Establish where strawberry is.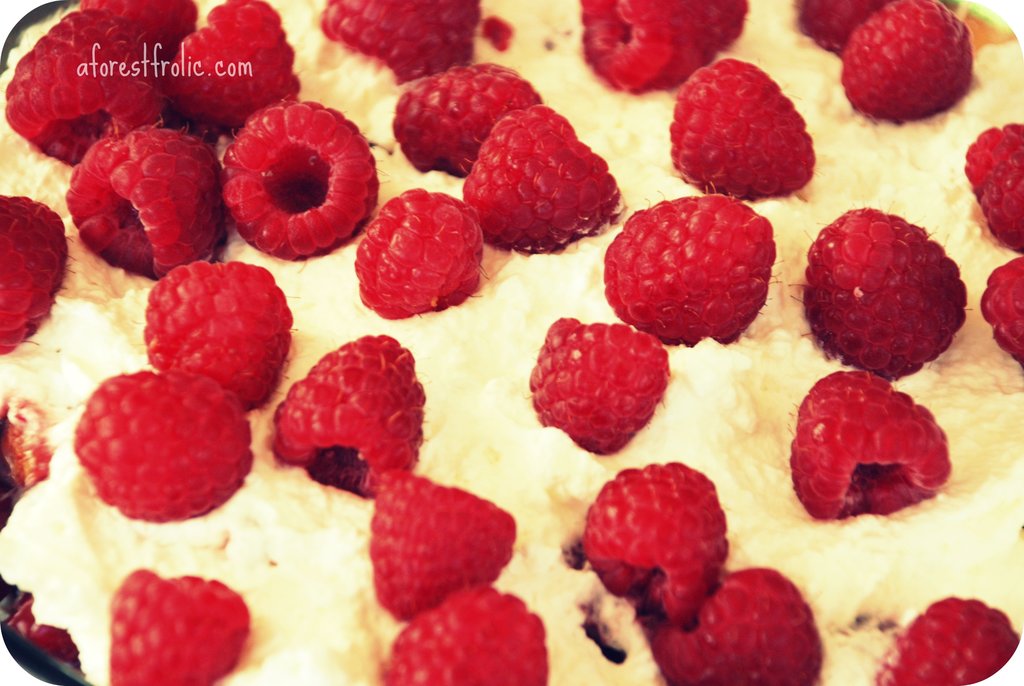
Established at box=[0, 186, 77, 347].
